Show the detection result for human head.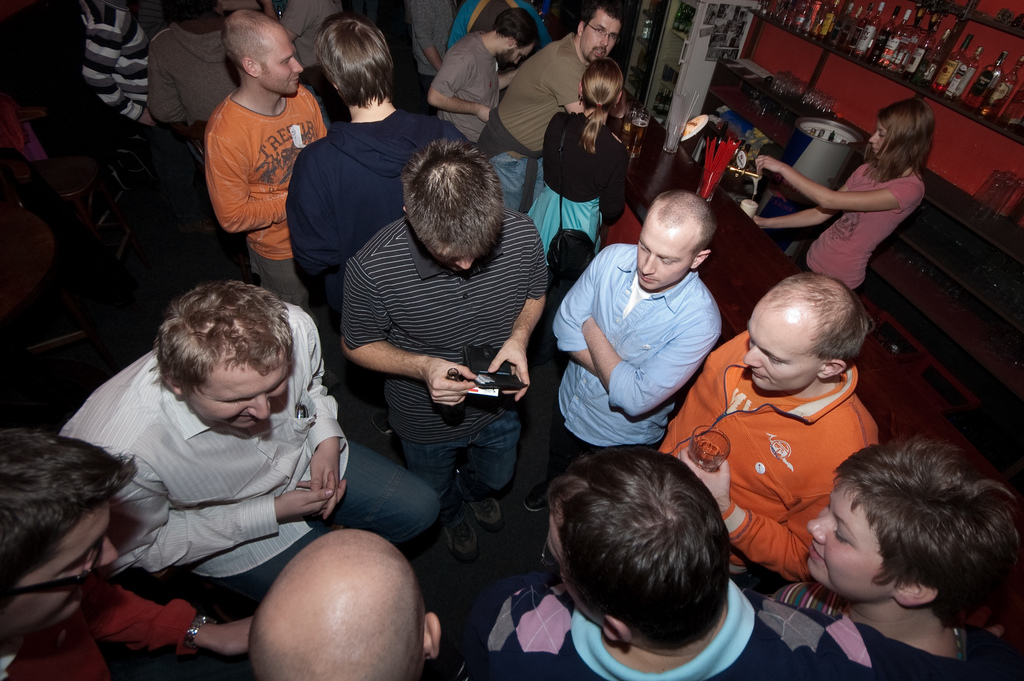
rect(170, 0, 210, 25).
